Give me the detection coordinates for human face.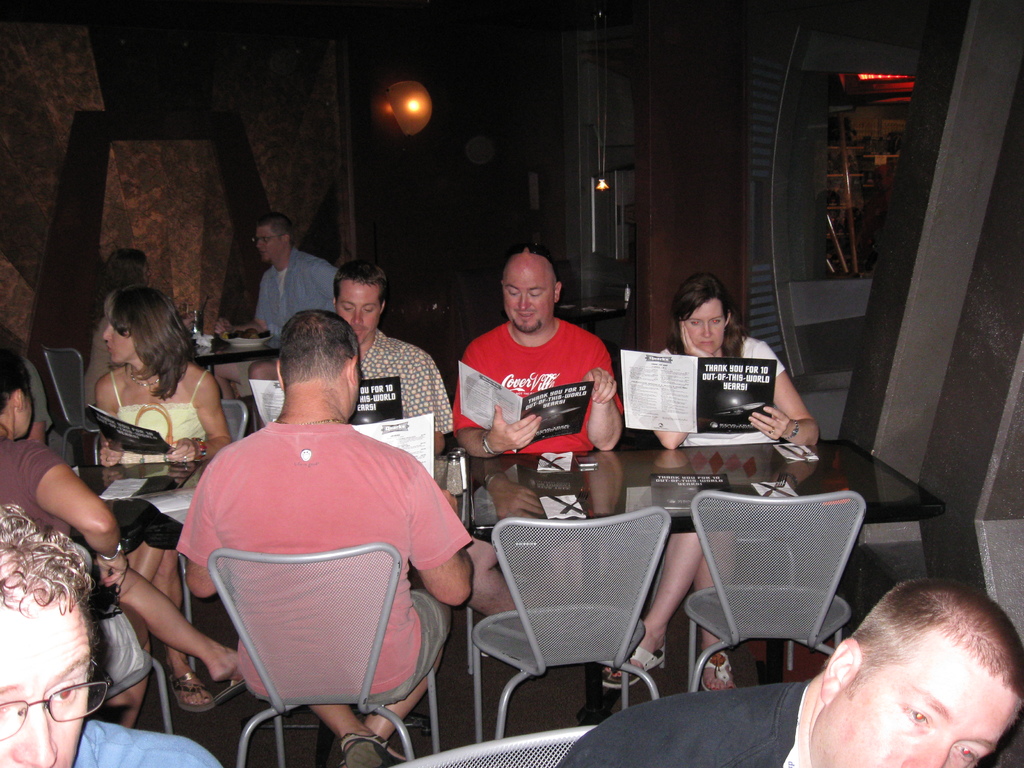
259, 228, 283, 257.
